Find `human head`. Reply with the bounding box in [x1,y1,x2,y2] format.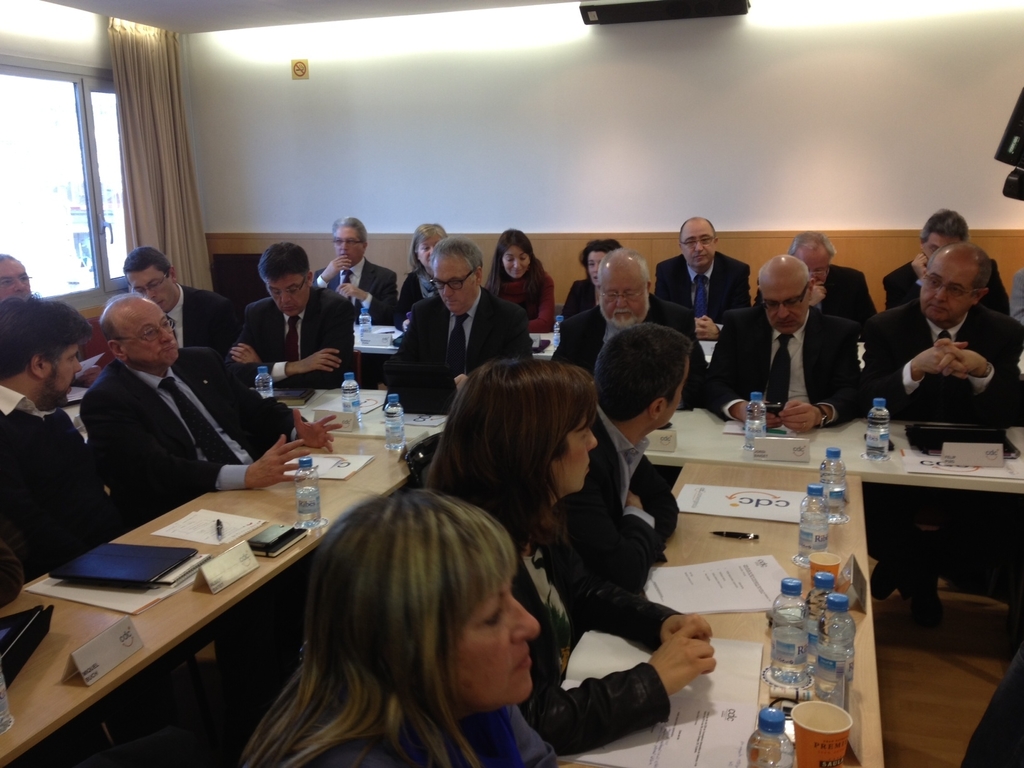
[316,492,539,709].
